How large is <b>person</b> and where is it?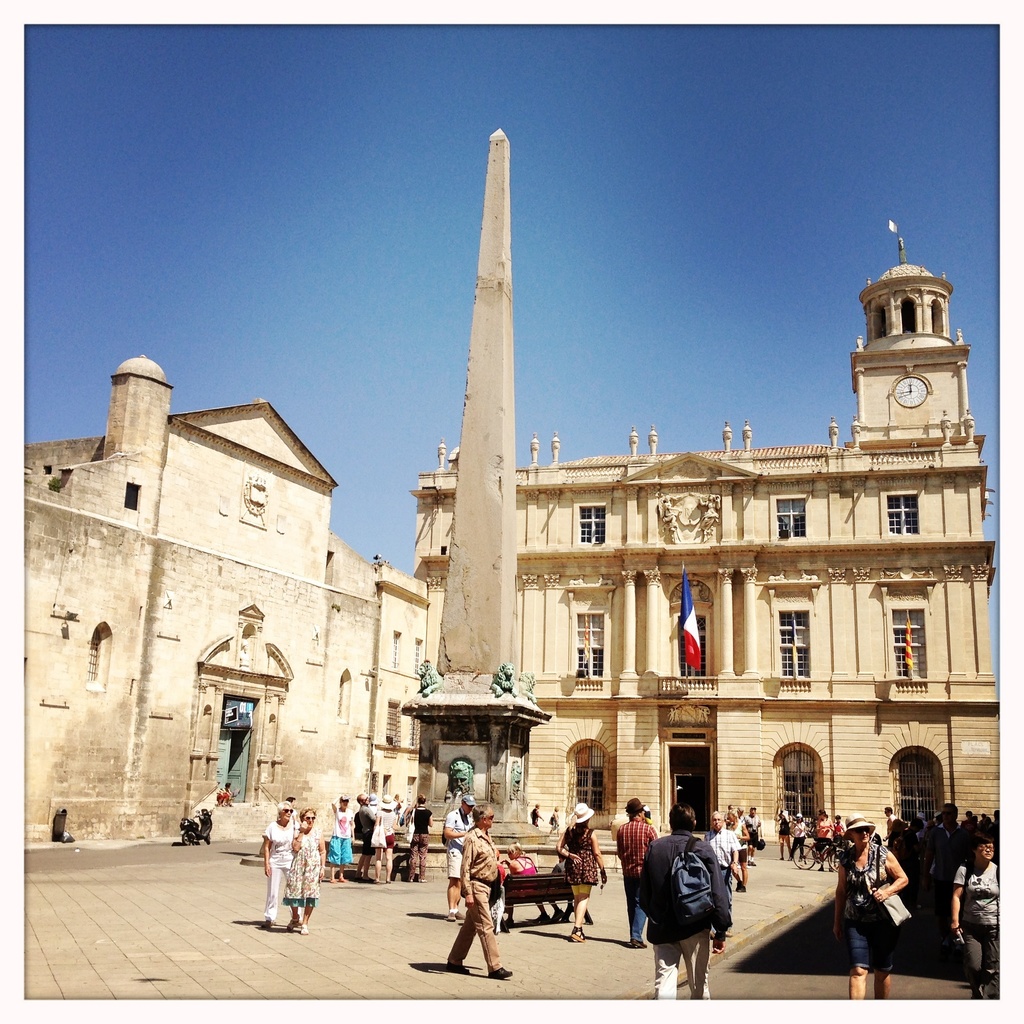
Bounding box: [264, 796, 302, 924].
